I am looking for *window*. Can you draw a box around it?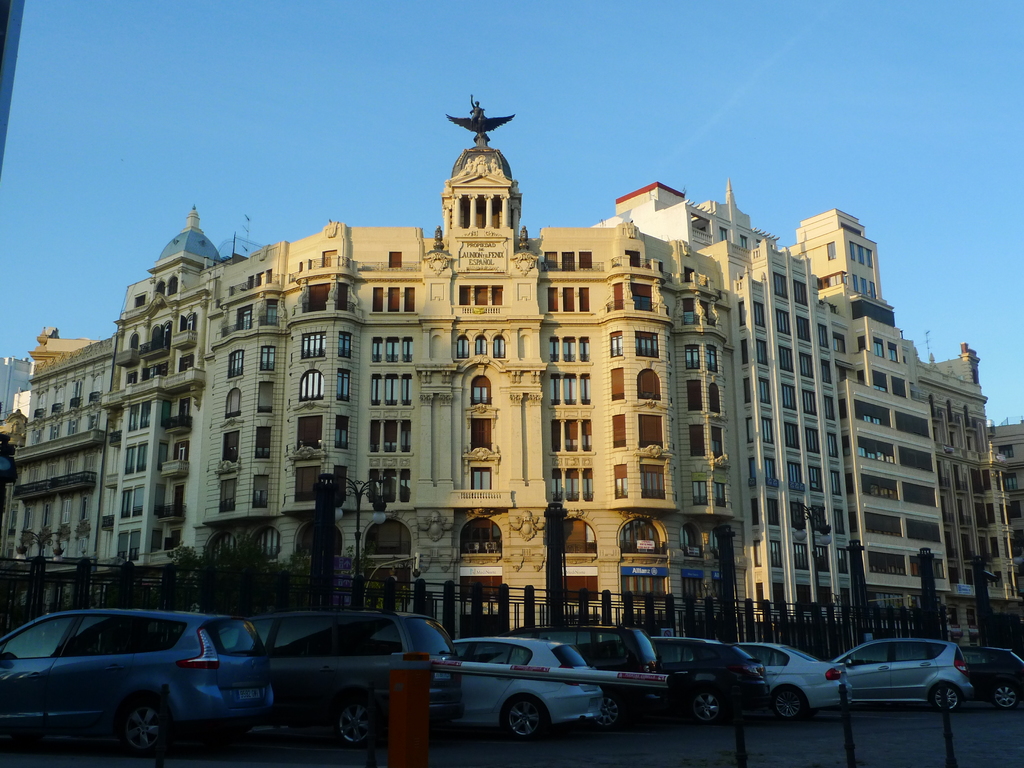
Sure, the bounding box is <region>295, 326, 327, 362</region>.
